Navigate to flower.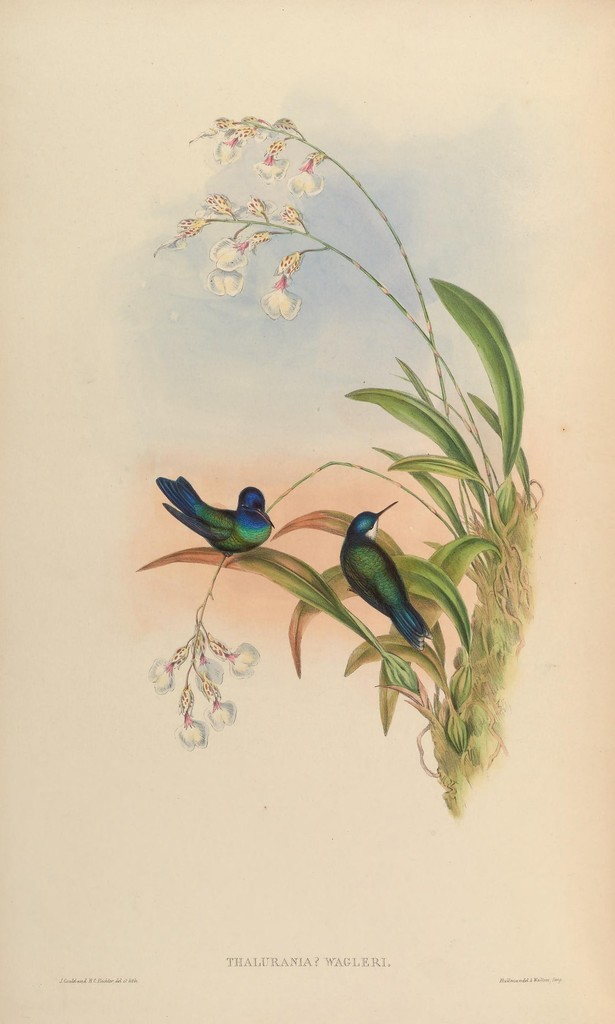
Navigation target: 176/714/207/746.
